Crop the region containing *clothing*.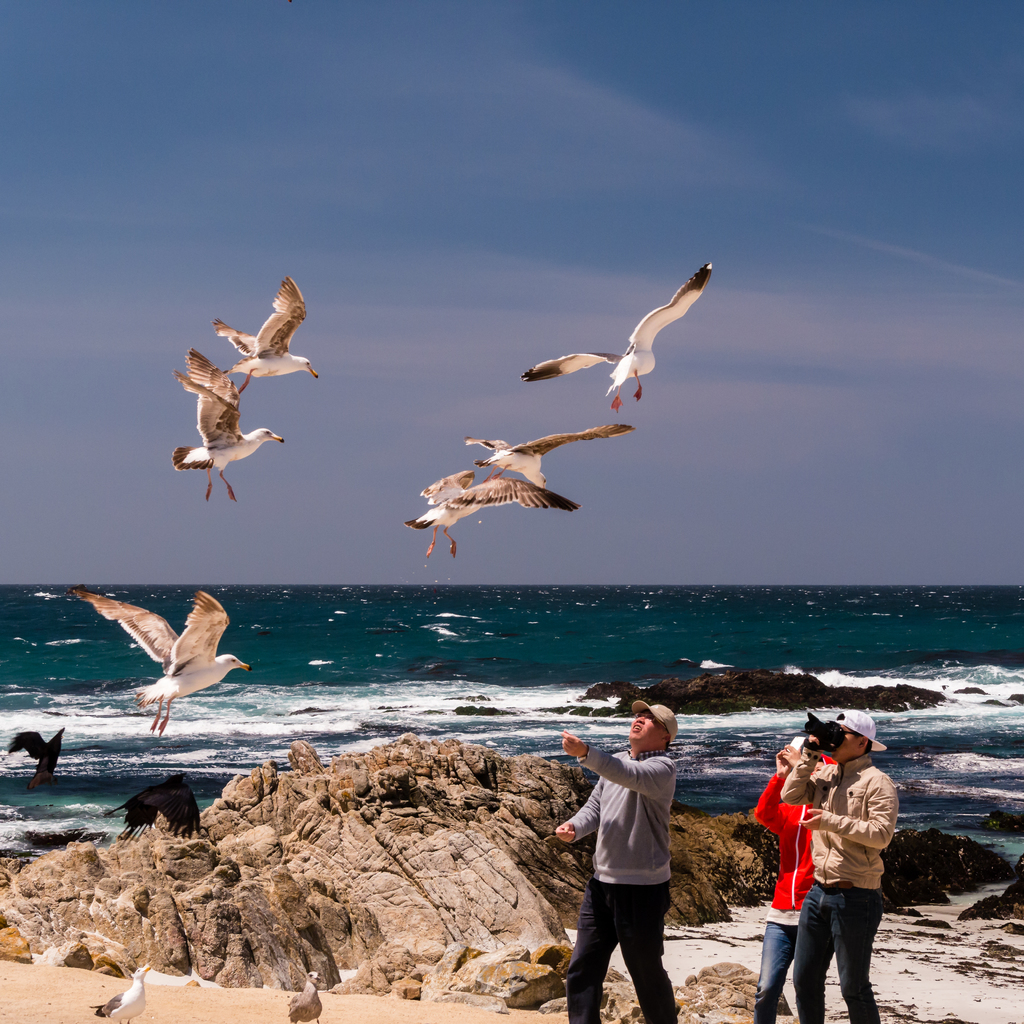
Crop region: crop(753, 767, 812, 1022).
